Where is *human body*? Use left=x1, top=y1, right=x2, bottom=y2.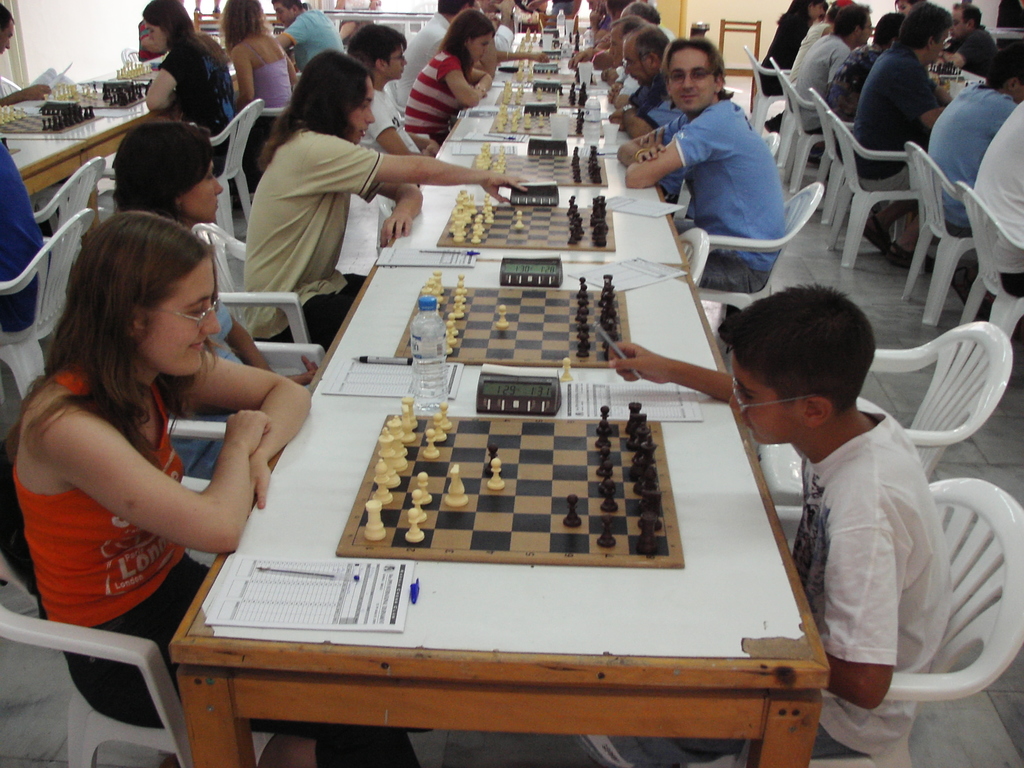
left=762, top=0, right=810, bottom=93.
